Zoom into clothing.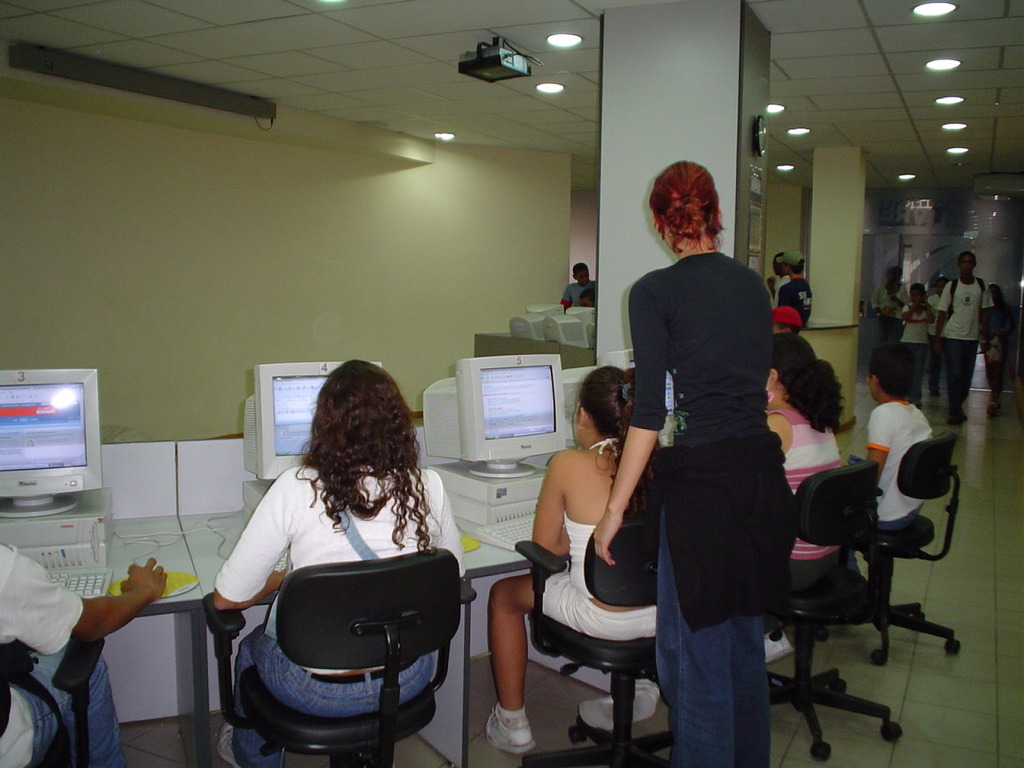
Zoom target: locate(566, 282, 598, 307).
